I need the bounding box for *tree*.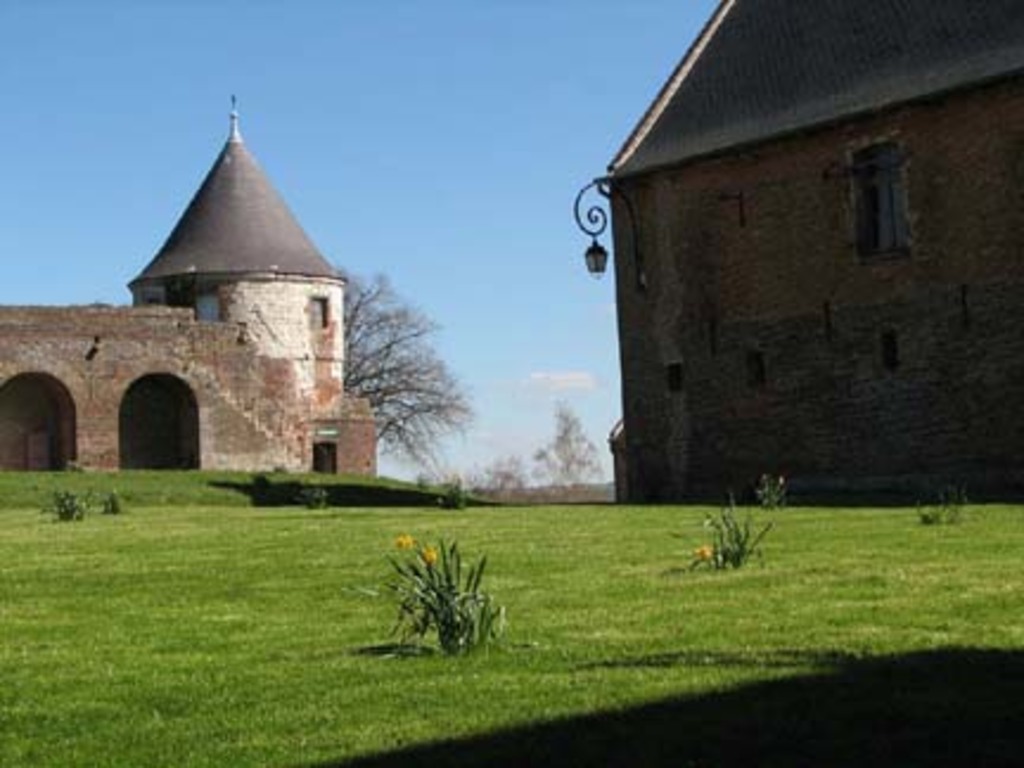
Here it is: x1=339, y1=265, x2=486, y2=469.
